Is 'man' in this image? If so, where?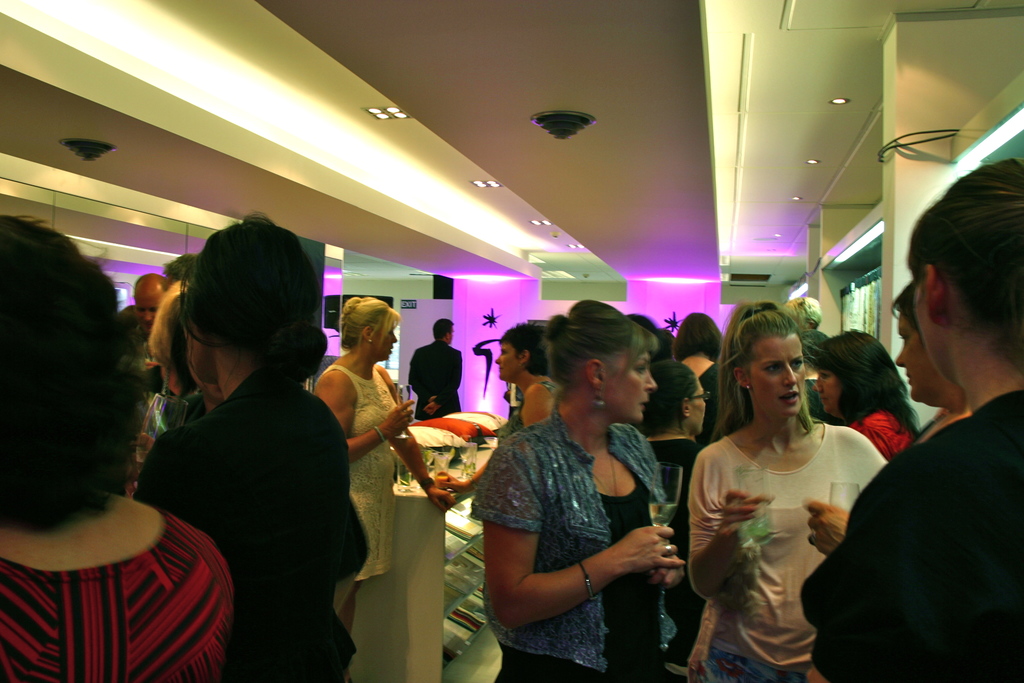
Yes, at {"left": 122, "top": 265, "right": 174, "bottom": 372}.
